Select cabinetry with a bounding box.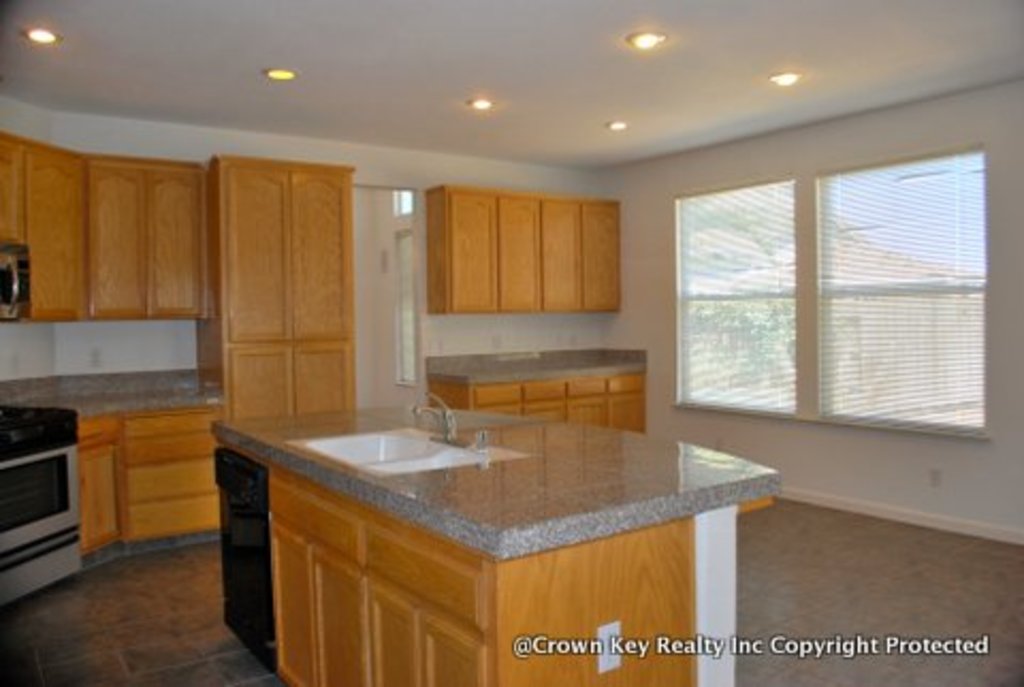
bbox=(207, 433, 781, 683).
